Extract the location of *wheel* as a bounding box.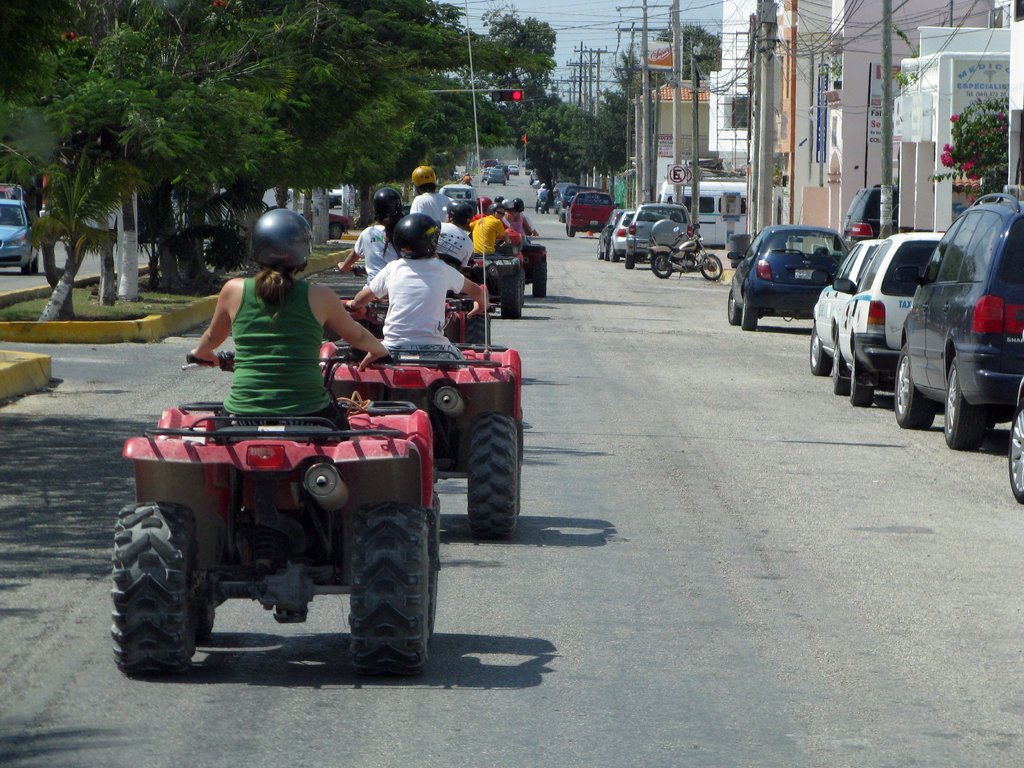
349, 500, 428, 677.
